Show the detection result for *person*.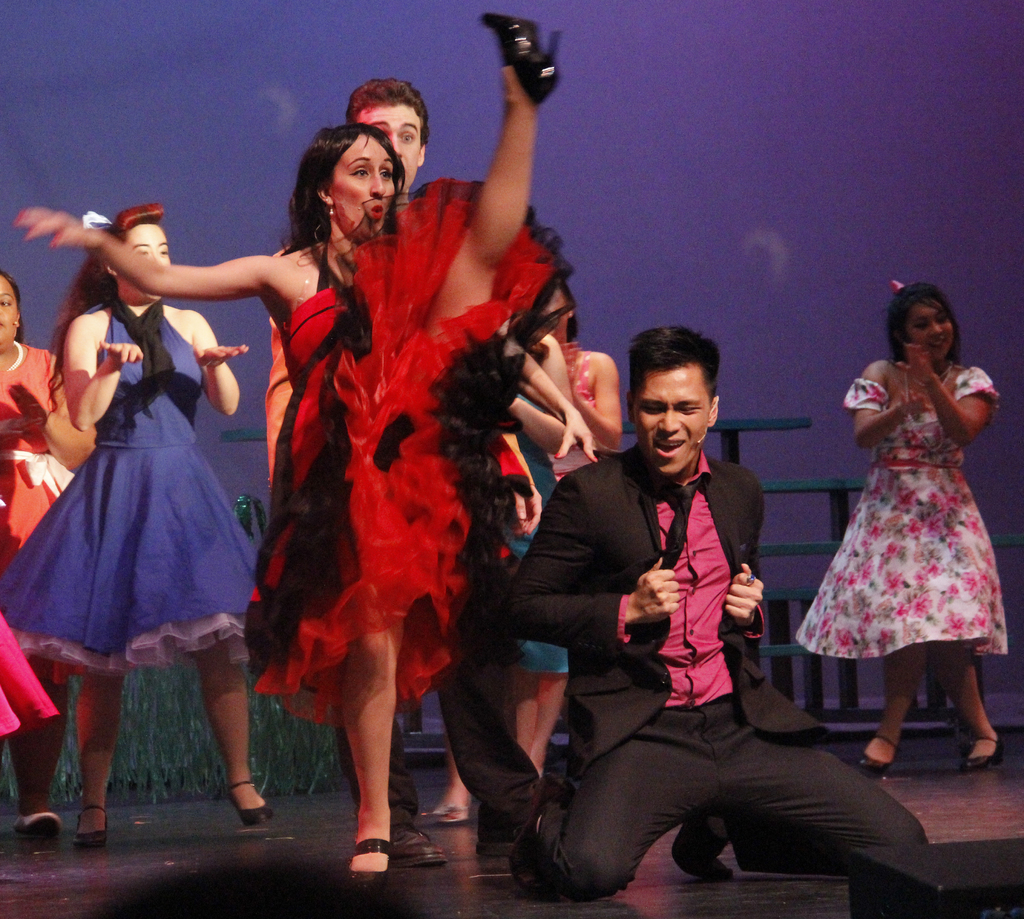
[left=342, top=78, right=600, bottom=566].
